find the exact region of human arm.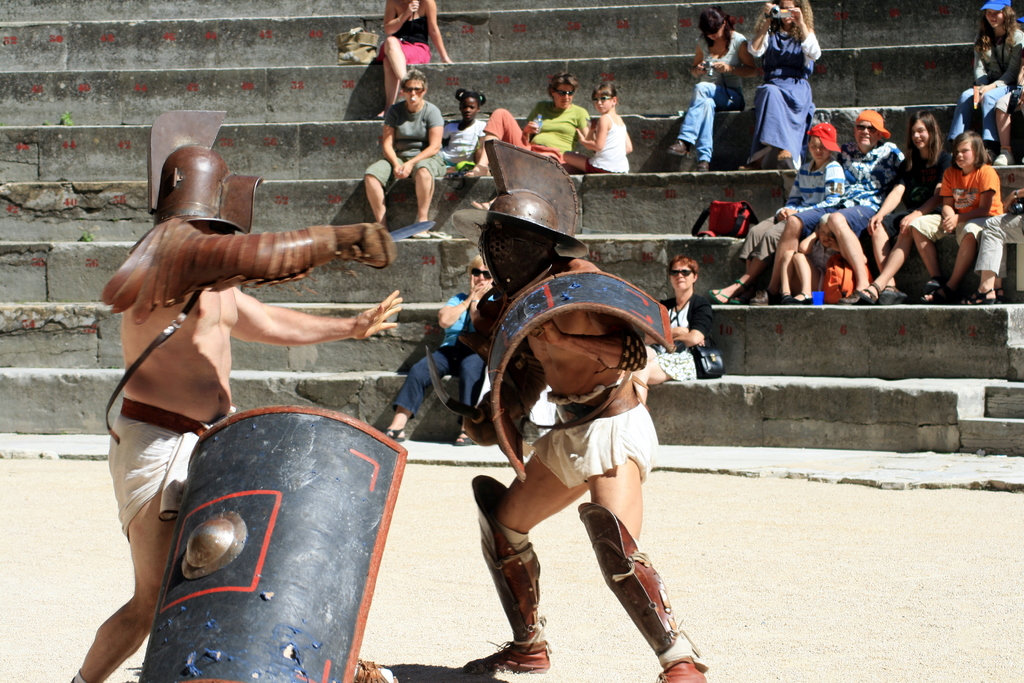
Exact region: <region>945, 165, 992, 235</region>.
